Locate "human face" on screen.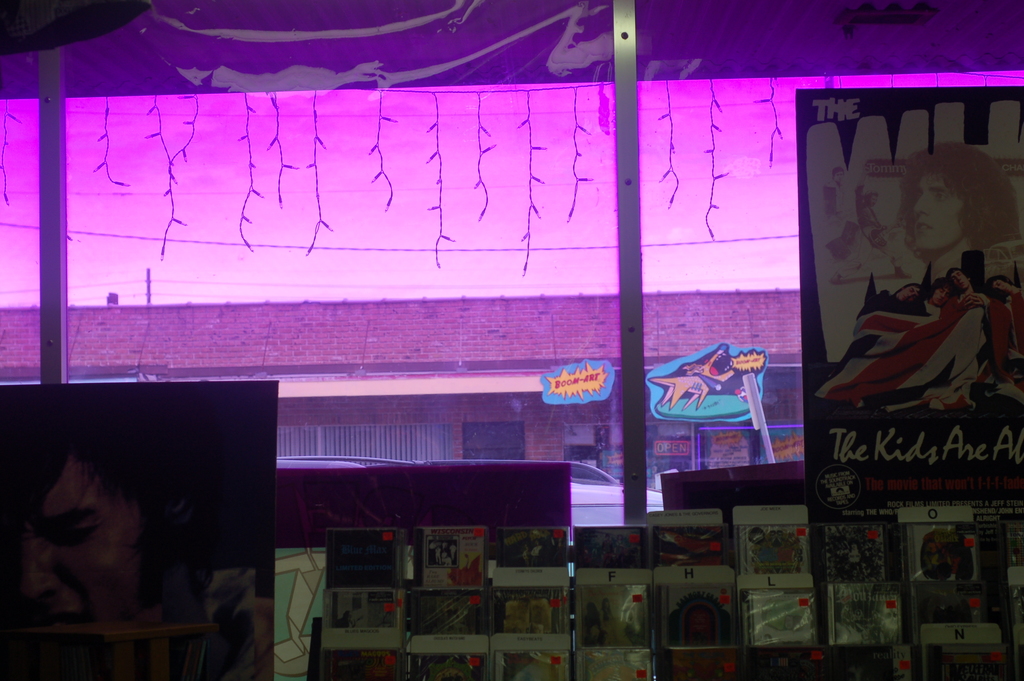
On screen at bbox=[911, 173, 968, 250].
